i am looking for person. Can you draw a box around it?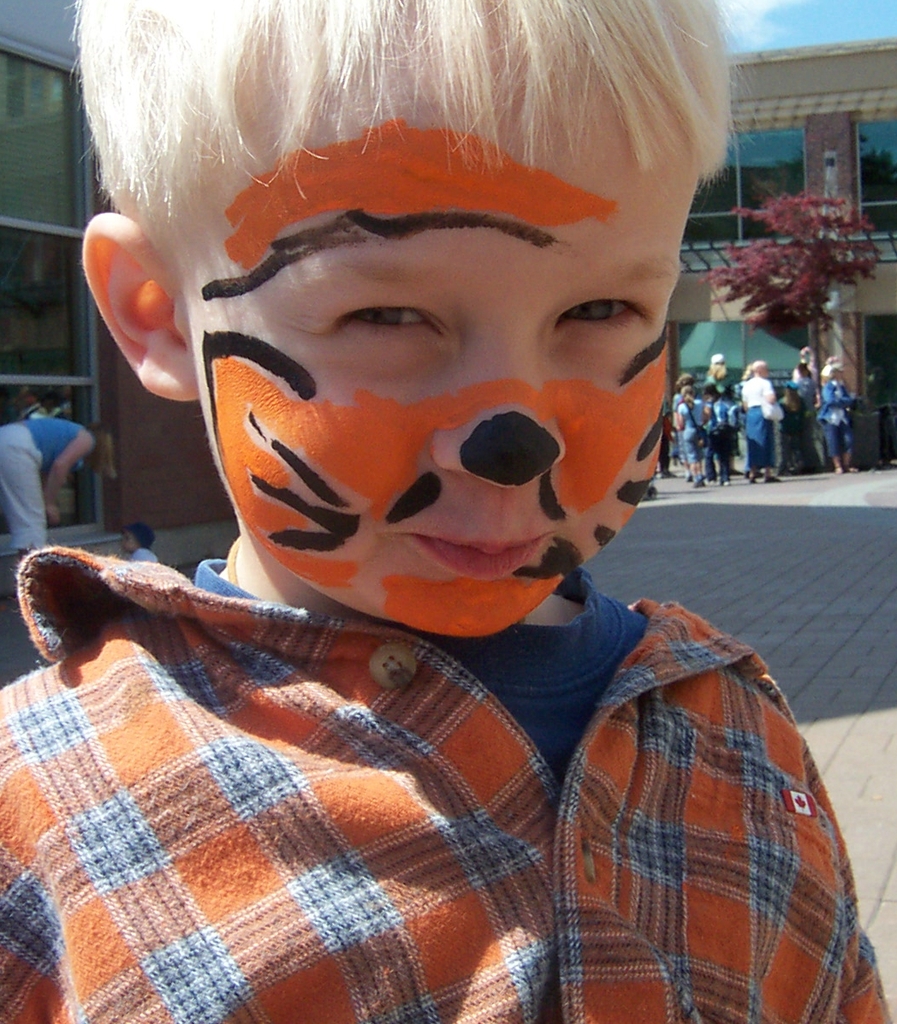
Sure, the bounding box is [706,378,738,484].
